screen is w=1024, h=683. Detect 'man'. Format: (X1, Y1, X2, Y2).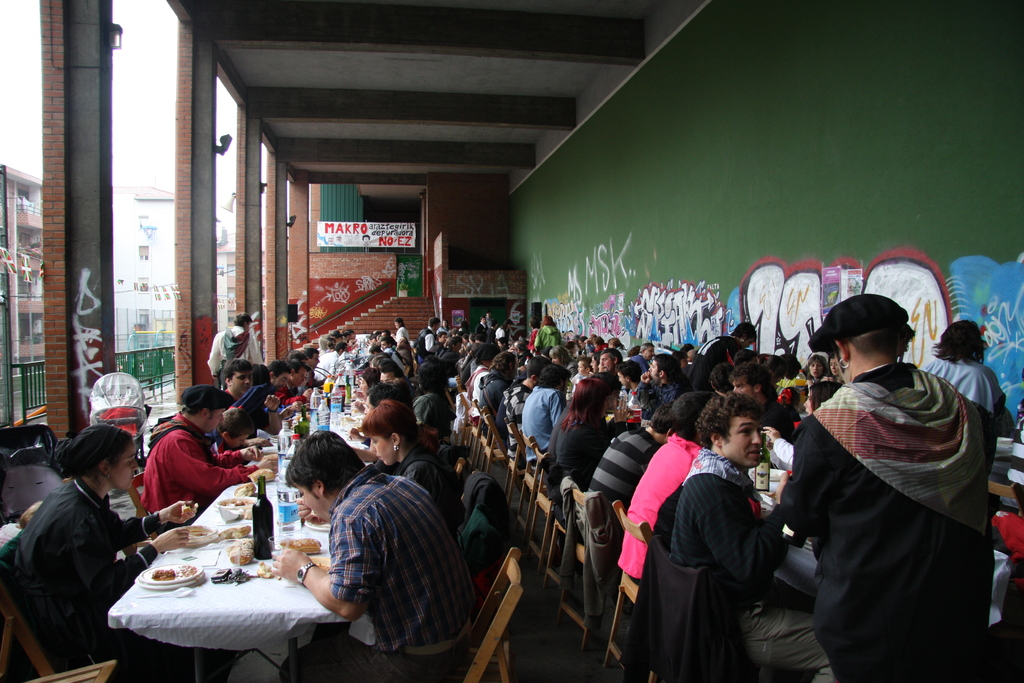
(614, 356, 644, 397).
